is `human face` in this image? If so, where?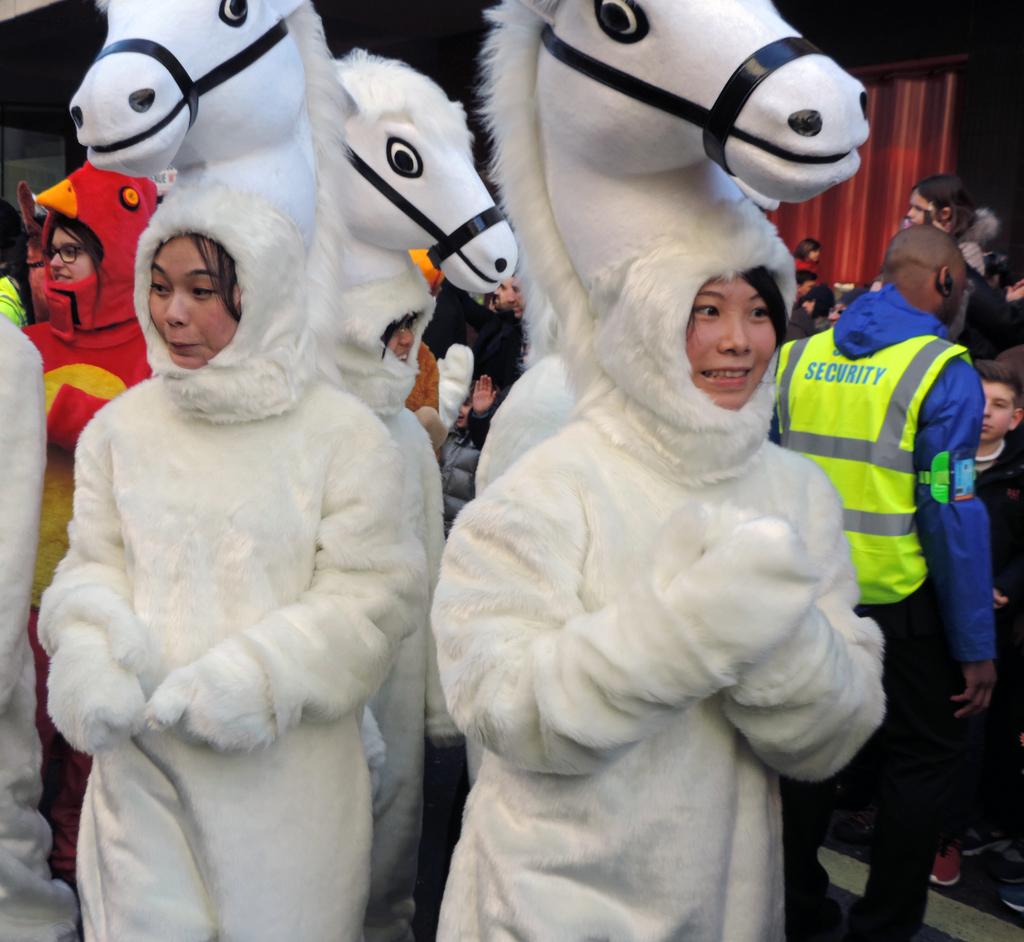
Yes, at [left=979, top=381, right=1016, bottom=438].
